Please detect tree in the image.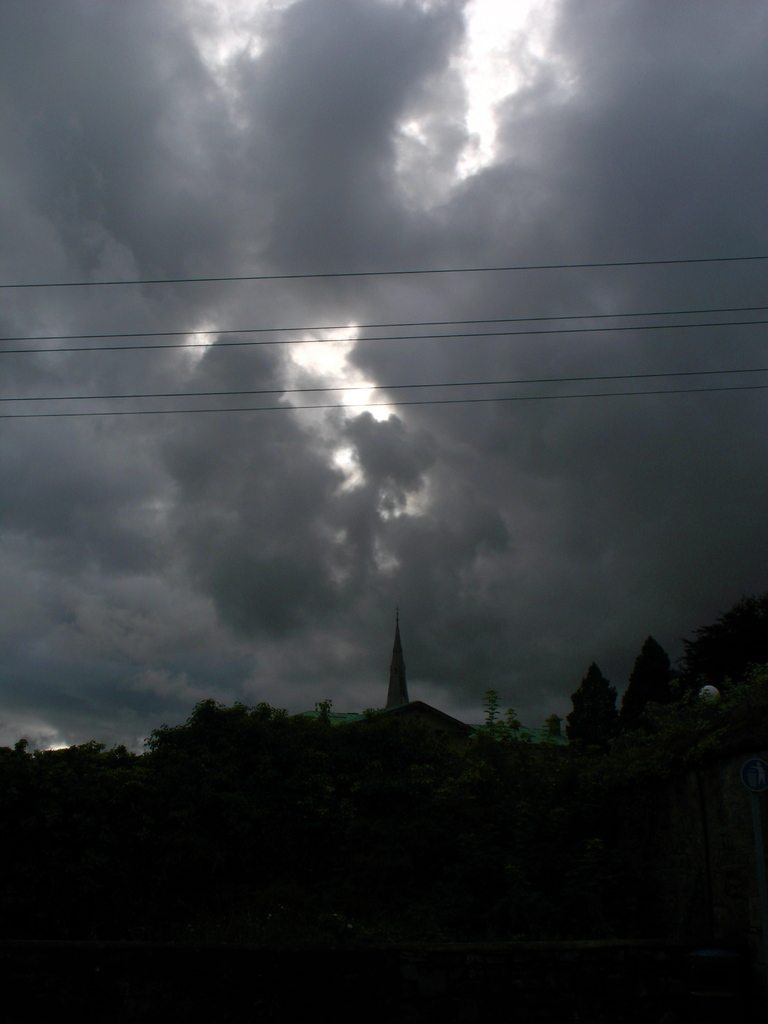
(572,660,614,744).
